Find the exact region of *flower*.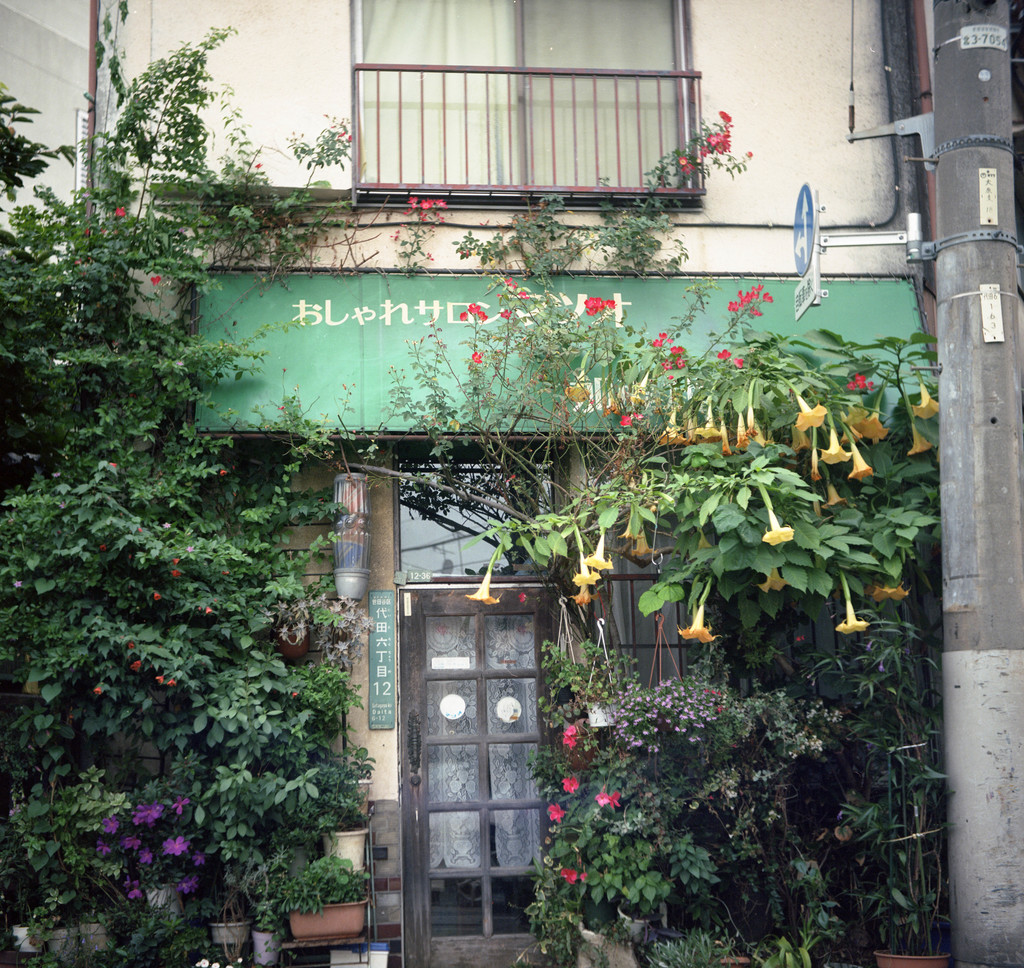
Exact region: pyautogui.locateOnScreen(185, 545, 195, 553).
